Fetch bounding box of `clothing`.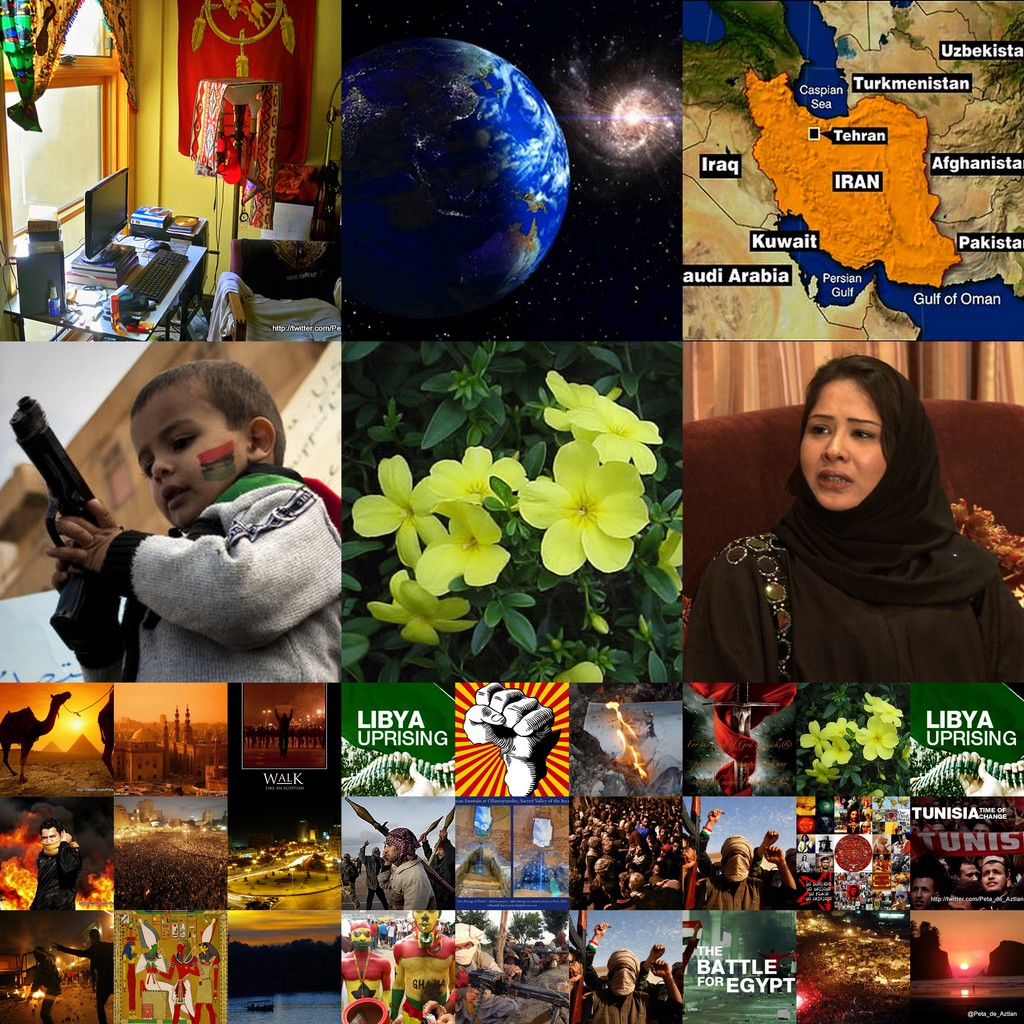
Bbox: (576, 990, 685, 1023).
